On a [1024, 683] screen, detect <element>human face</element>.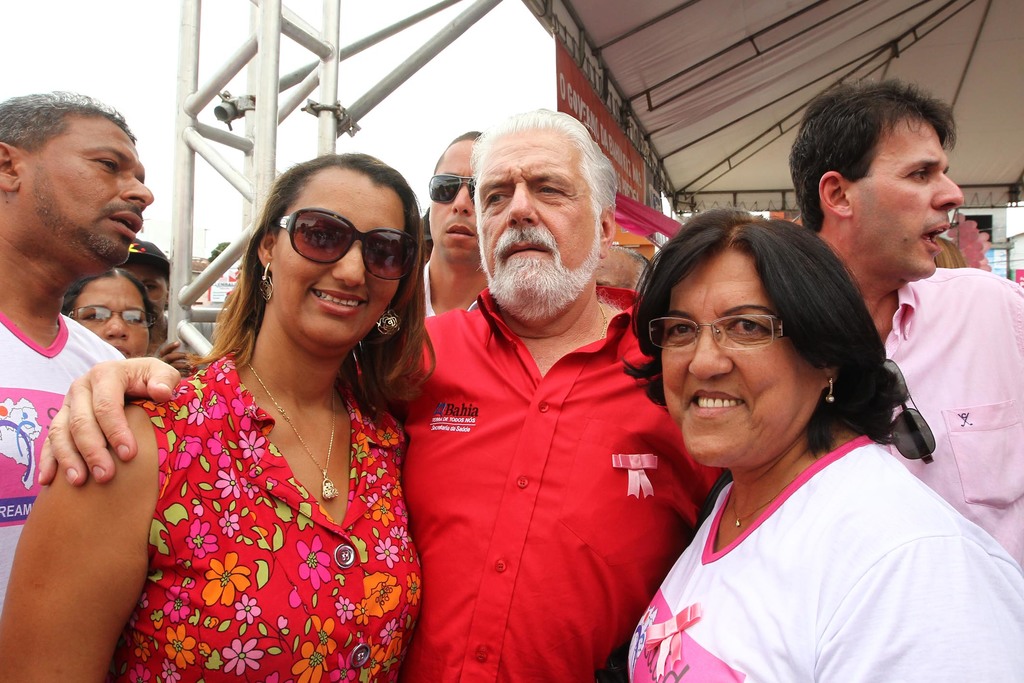
box(276, 161, 416, 347).
